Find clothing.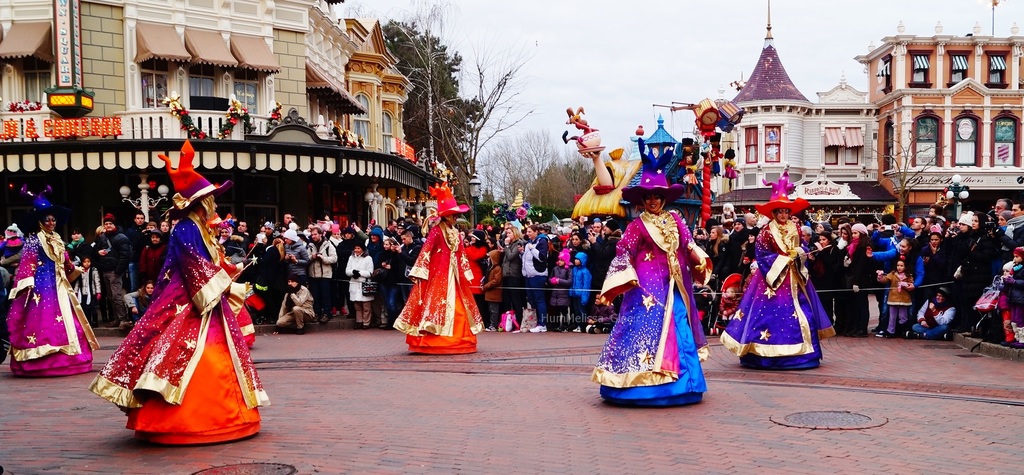
locate(99, 213, 264, 447).
